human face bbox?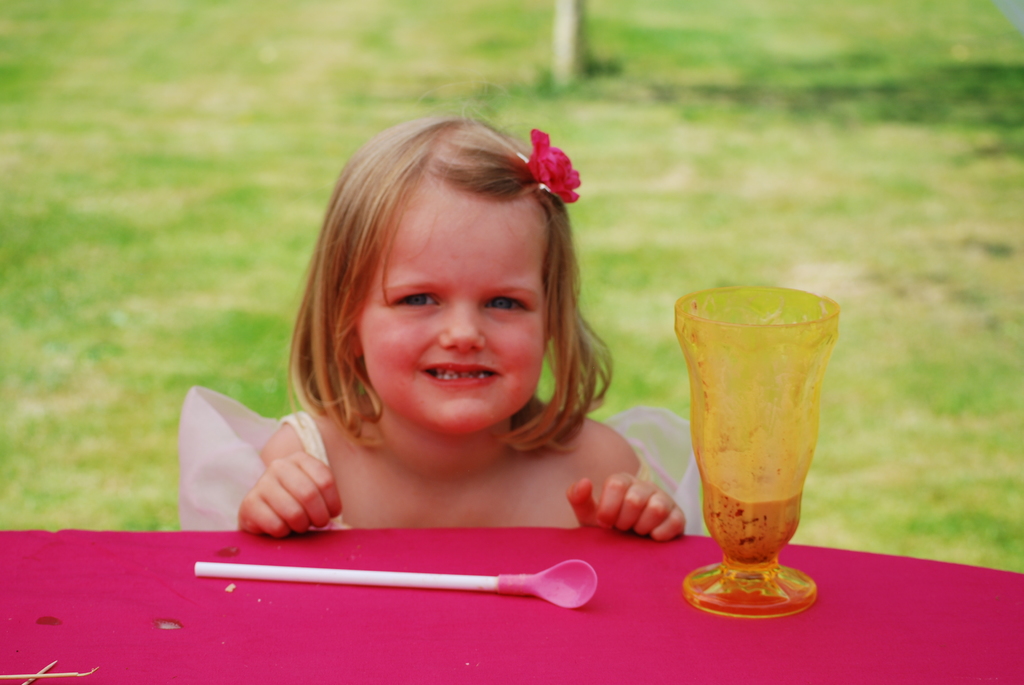
358 181 544 433
